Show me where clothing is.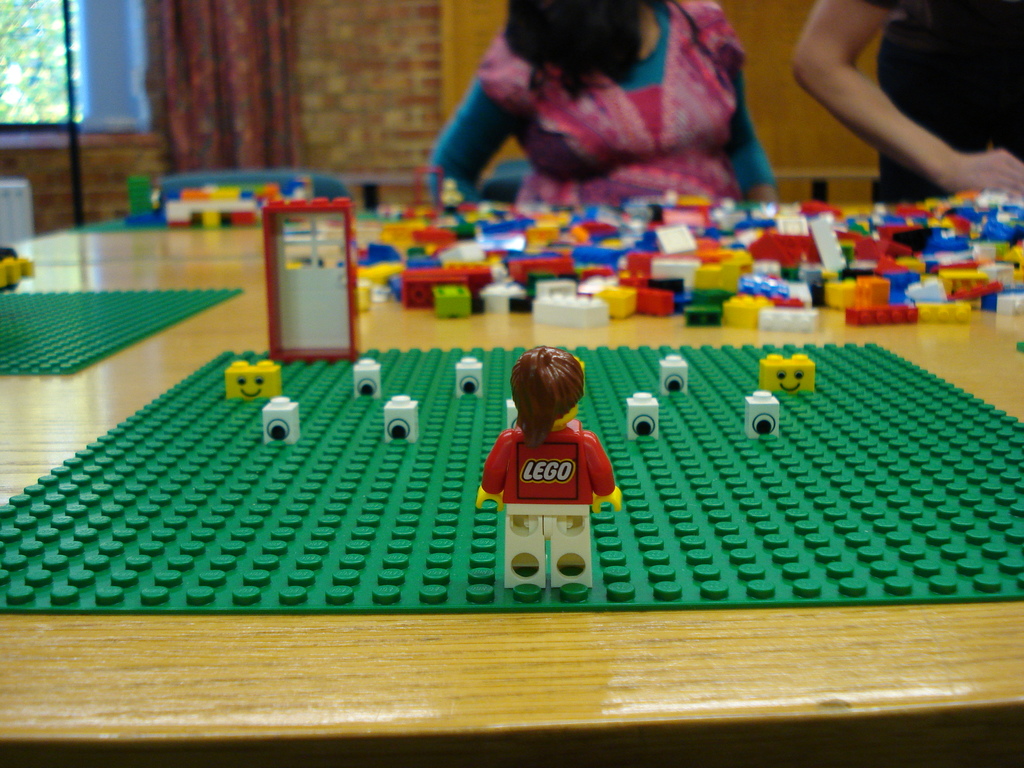
clothing is at [424, 0, 781, 217].
